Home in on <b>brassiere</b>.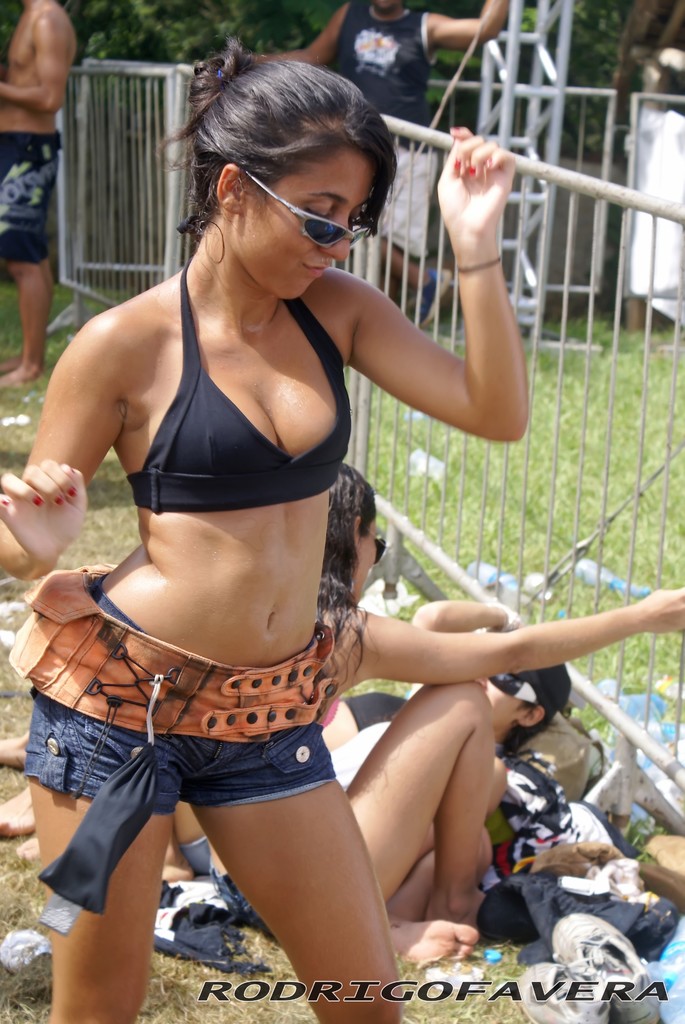
Homed in at locate(134, 266, 340, 515).
